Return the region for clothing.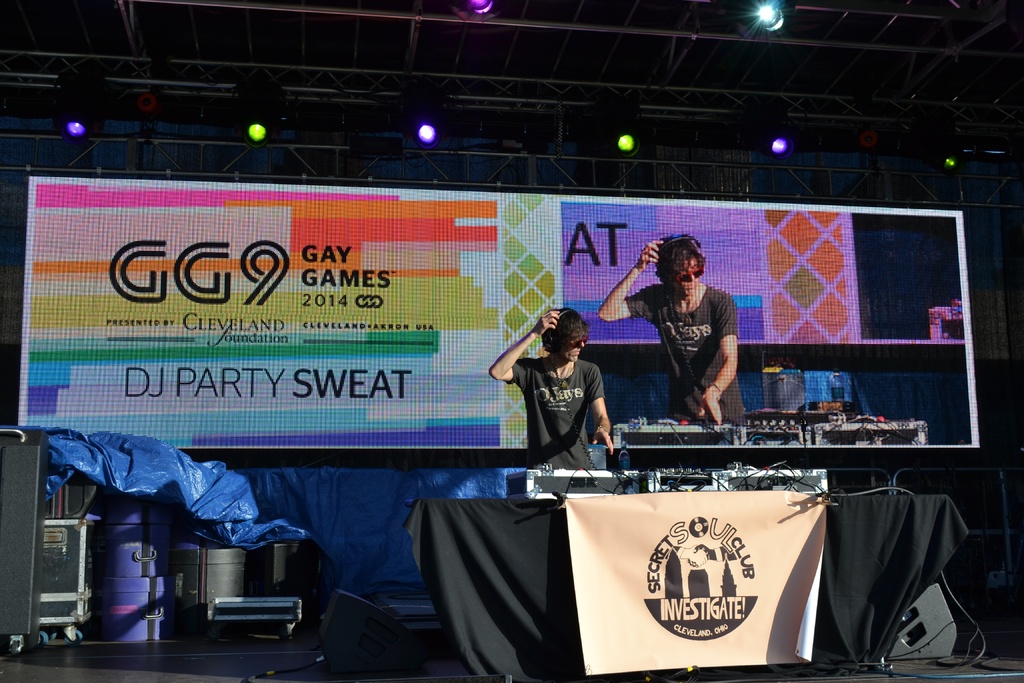
[516, 336, 624, 477].
